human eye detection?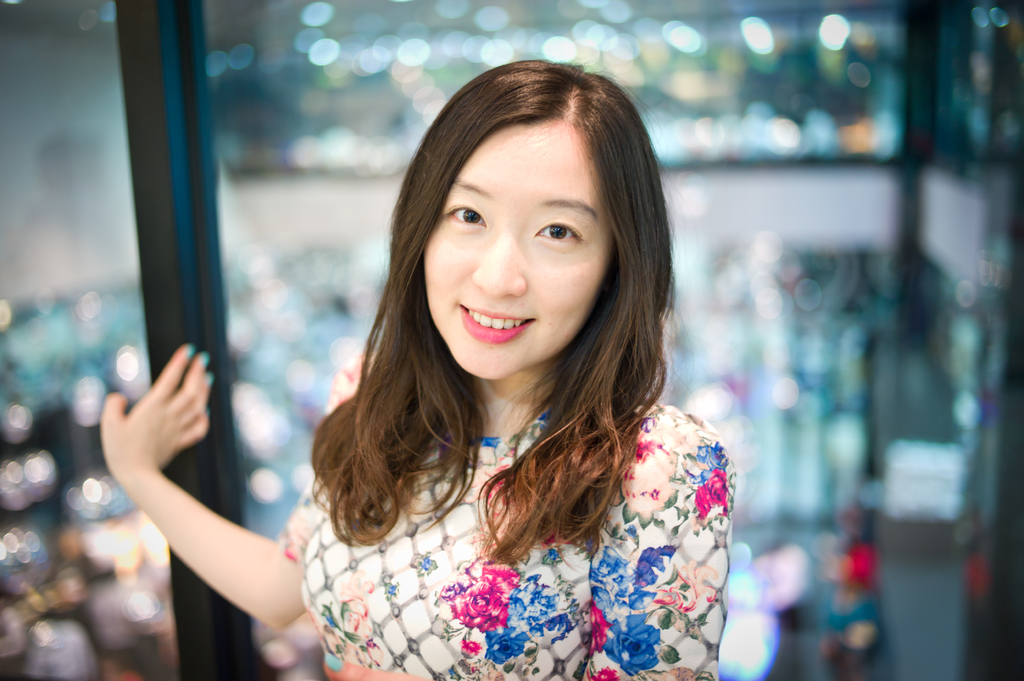
441,201,488,231
